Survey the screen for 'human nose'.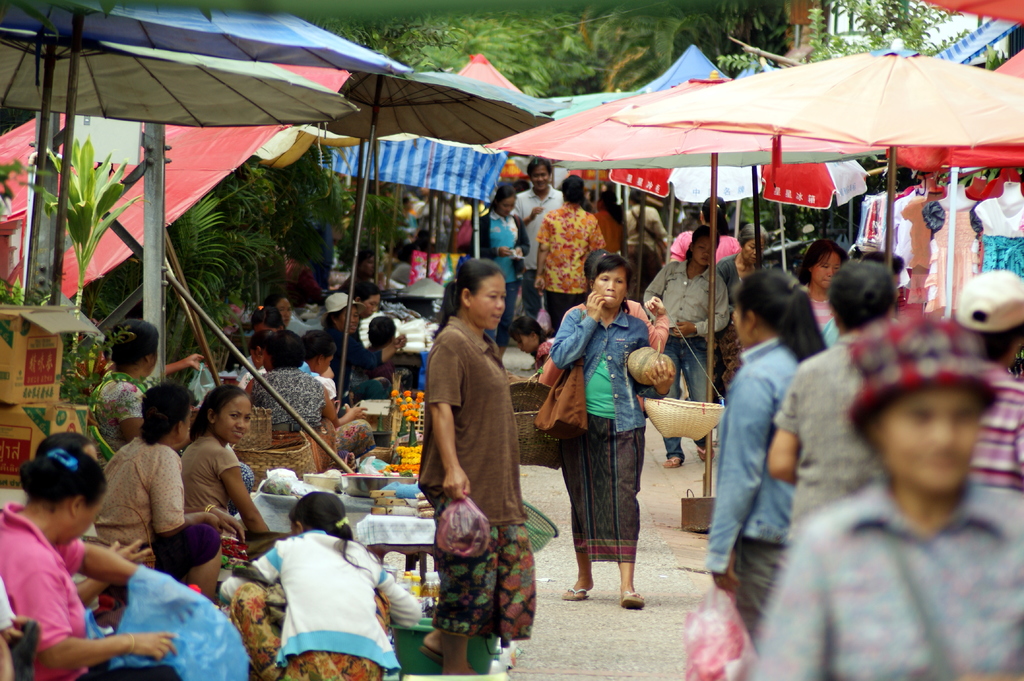
Survey found: left=926, top=413, right=952, bottom=445.
